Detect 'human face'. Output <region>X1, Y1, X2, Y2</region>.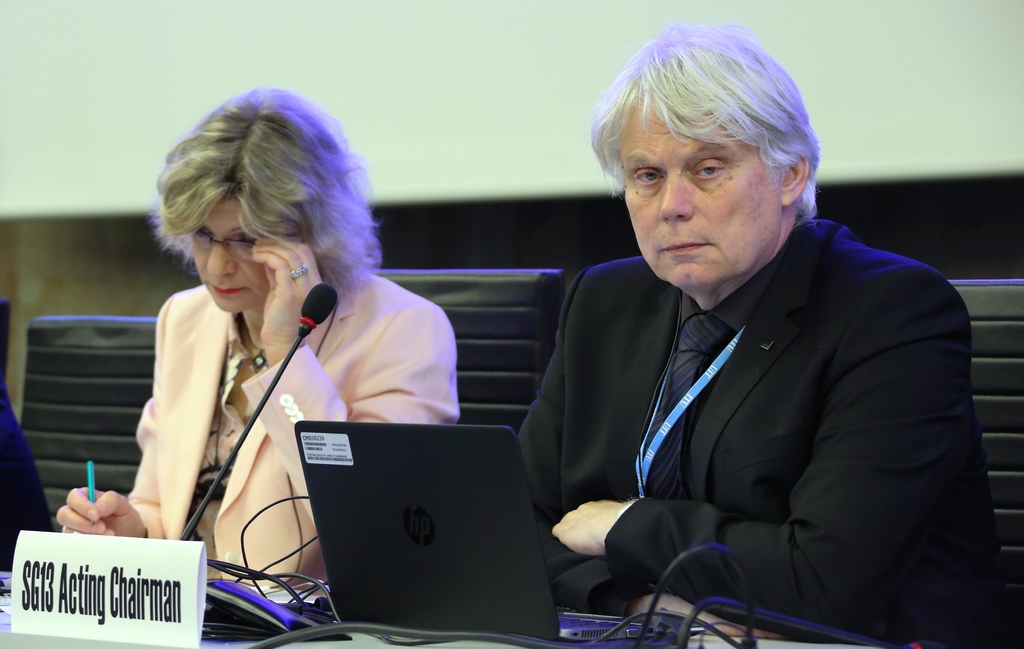
<region>608, 106, 786, 288</region>.
